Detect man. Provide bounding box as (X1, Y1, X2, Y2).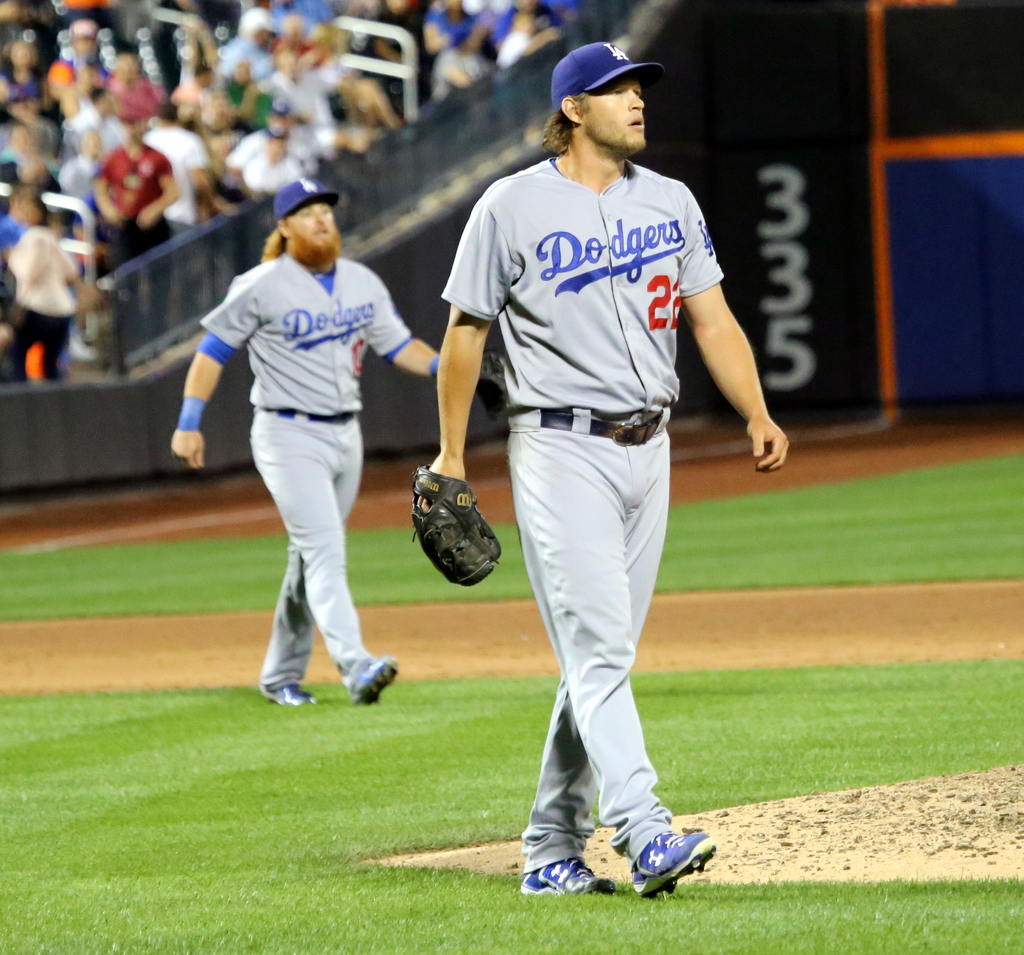
(95, 116, 175, 309).
